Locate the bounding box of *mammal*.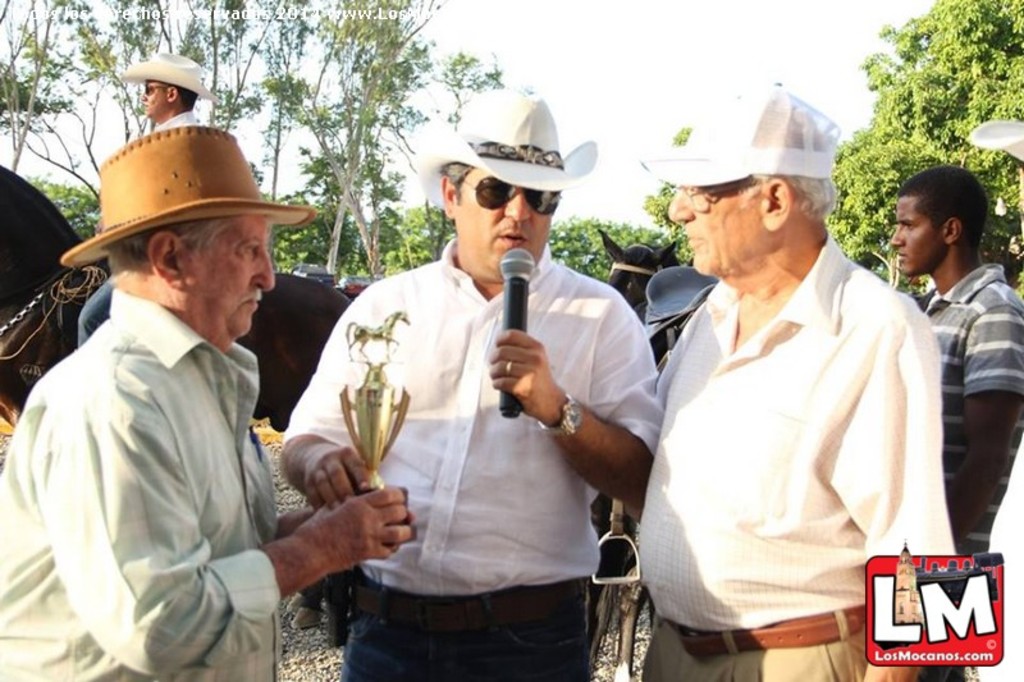
Bounding box: pyautogui.locateOnScreen(549, 127, 928, 678).
